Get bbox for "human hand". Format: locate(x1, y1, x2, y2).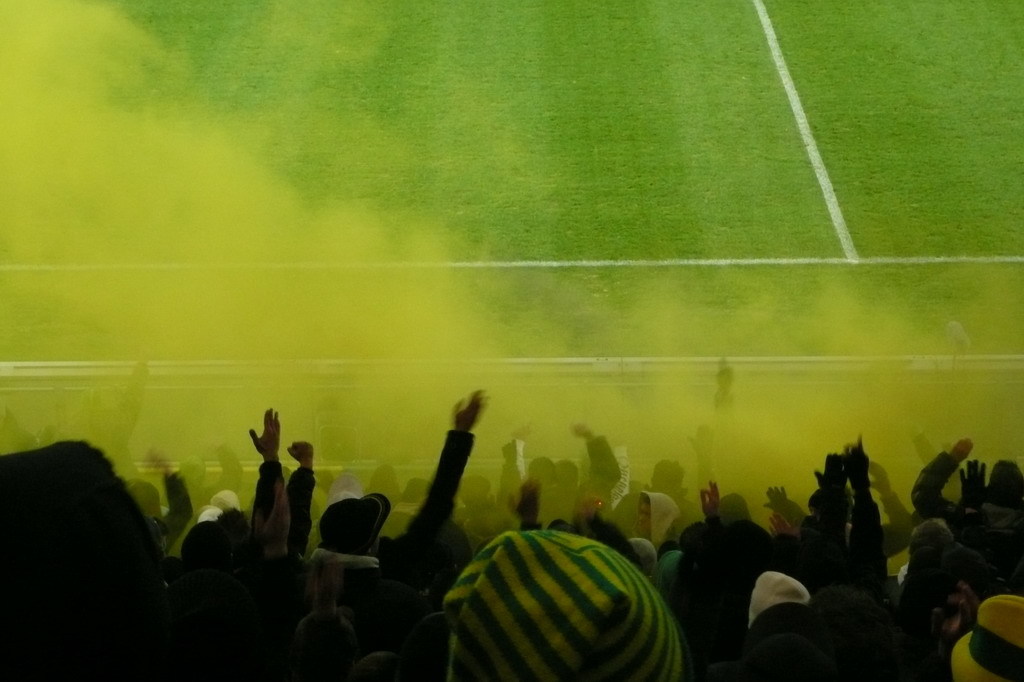
locate(768, 512, 799, 540).
